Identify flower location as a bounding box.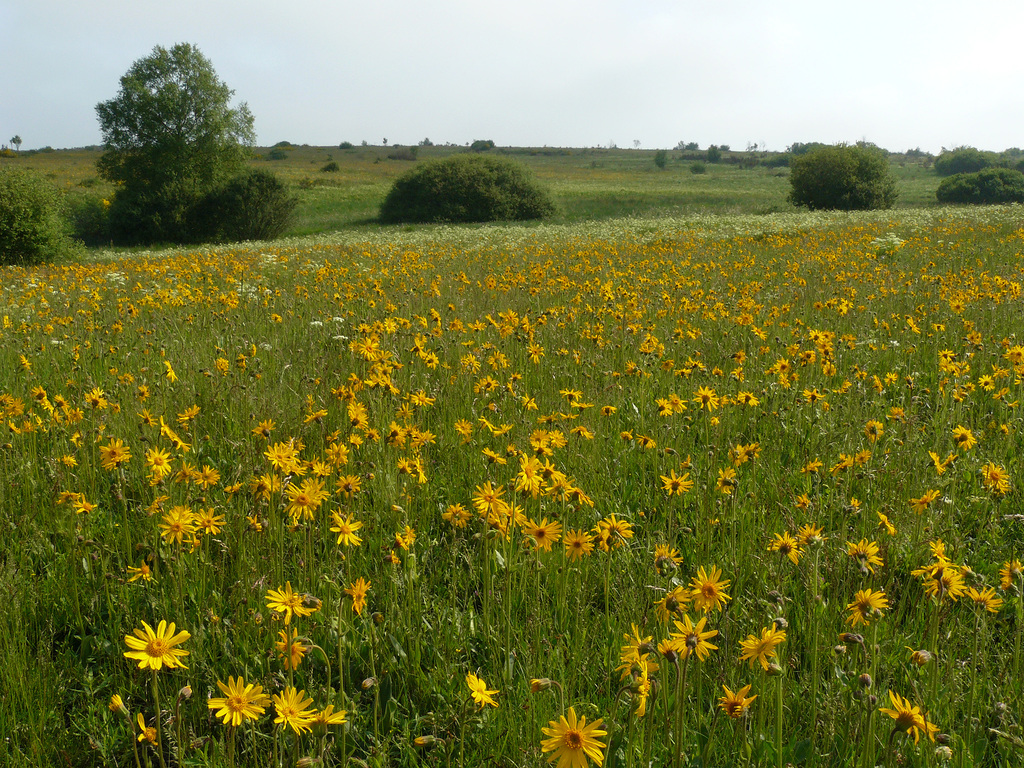
<box>110,696,129,720</box>.
